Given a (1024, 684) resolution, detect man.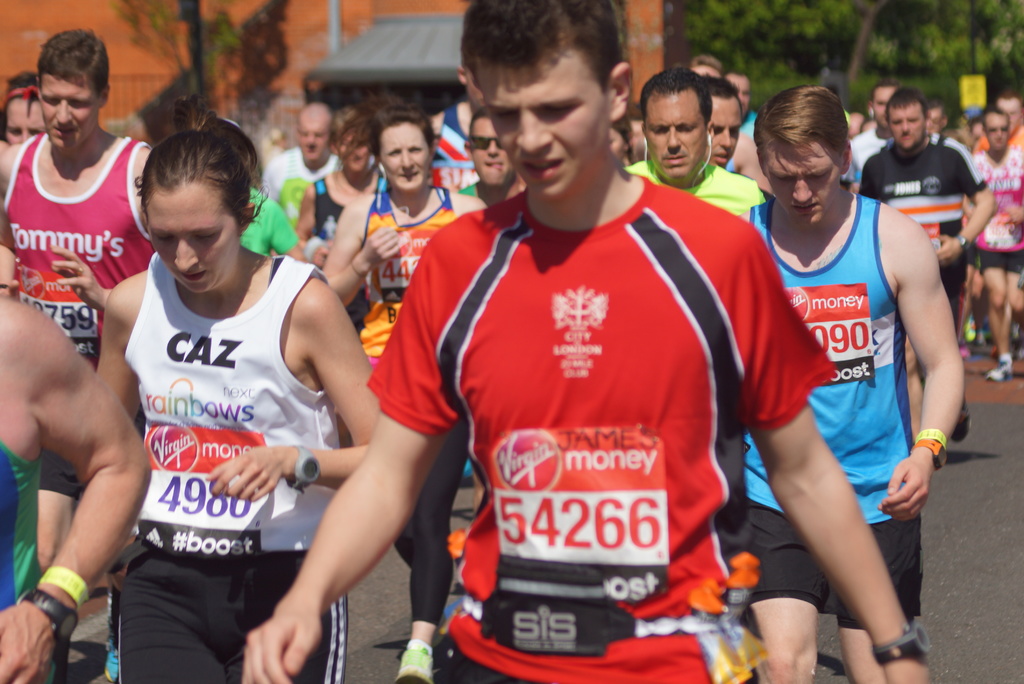
<region>241, 0, 937, 683</region>.
